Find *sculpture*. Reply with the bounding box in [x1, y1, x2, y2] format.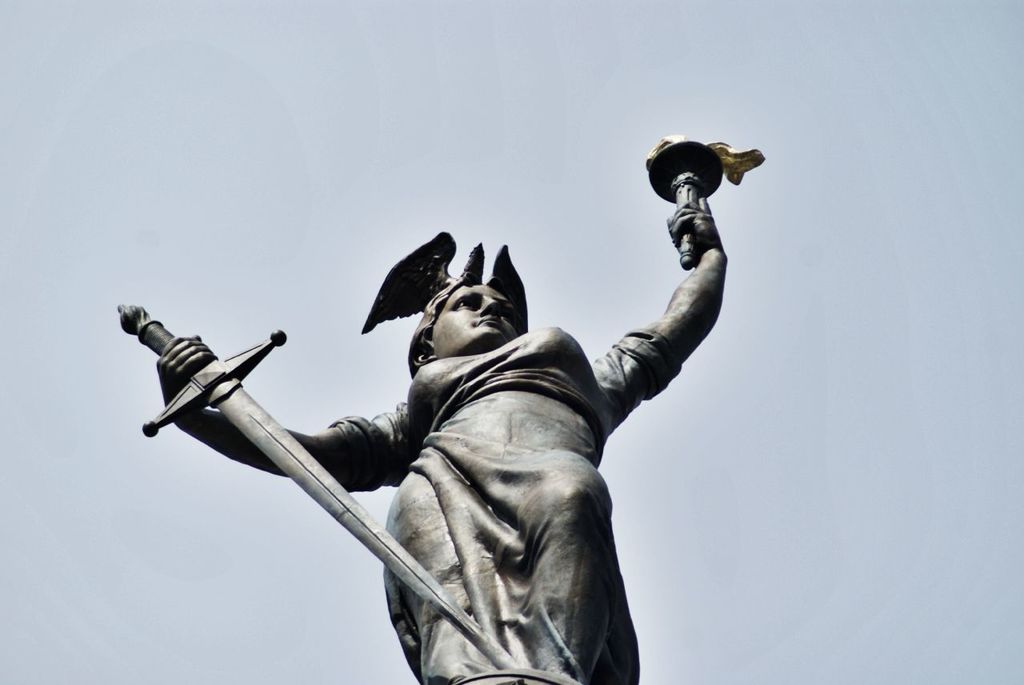
[172, 169, 753, 680].
